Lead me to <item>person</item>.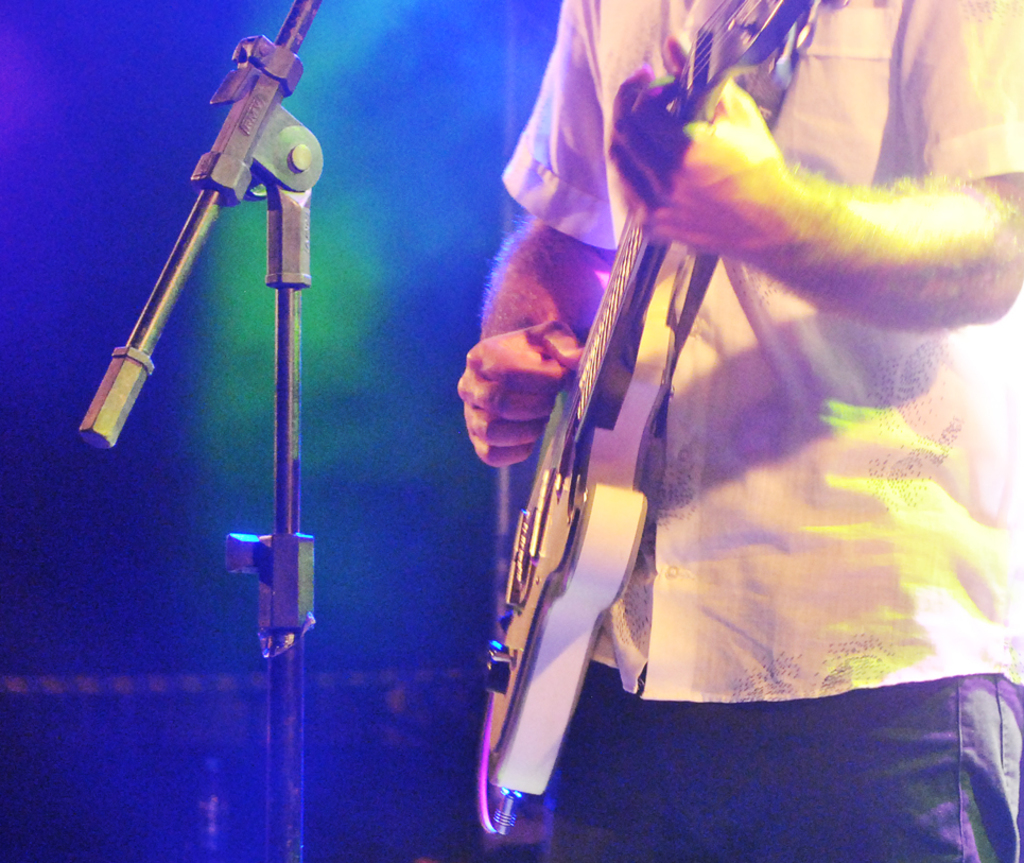
Lead to 406,4,1000,862.
